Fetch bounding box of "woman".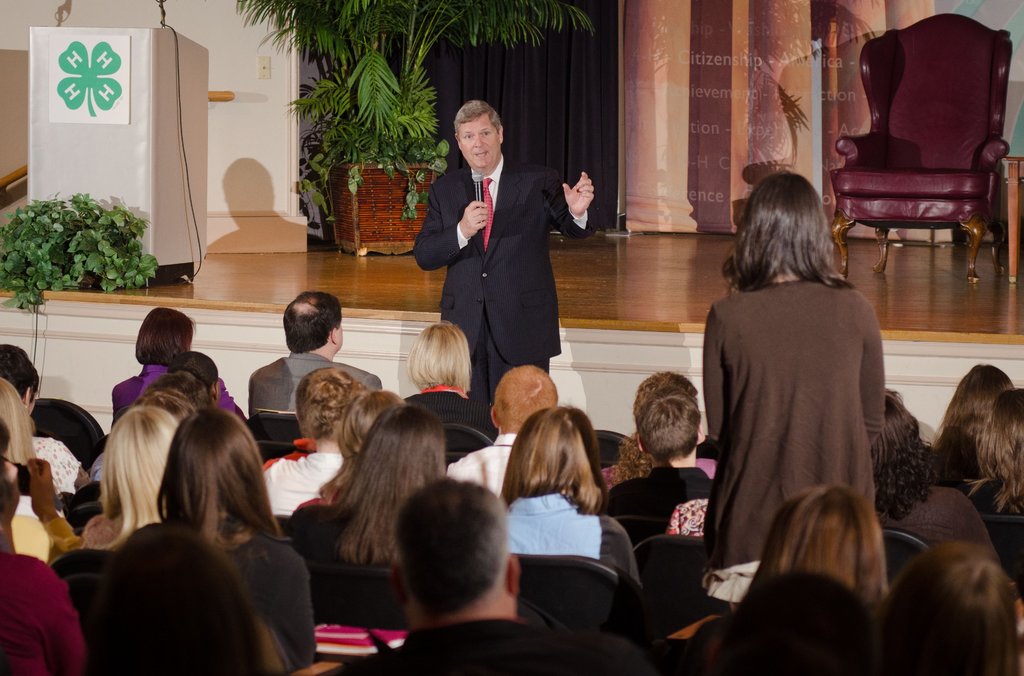
Bbox: l=0, t=343, r=99, b=488.
